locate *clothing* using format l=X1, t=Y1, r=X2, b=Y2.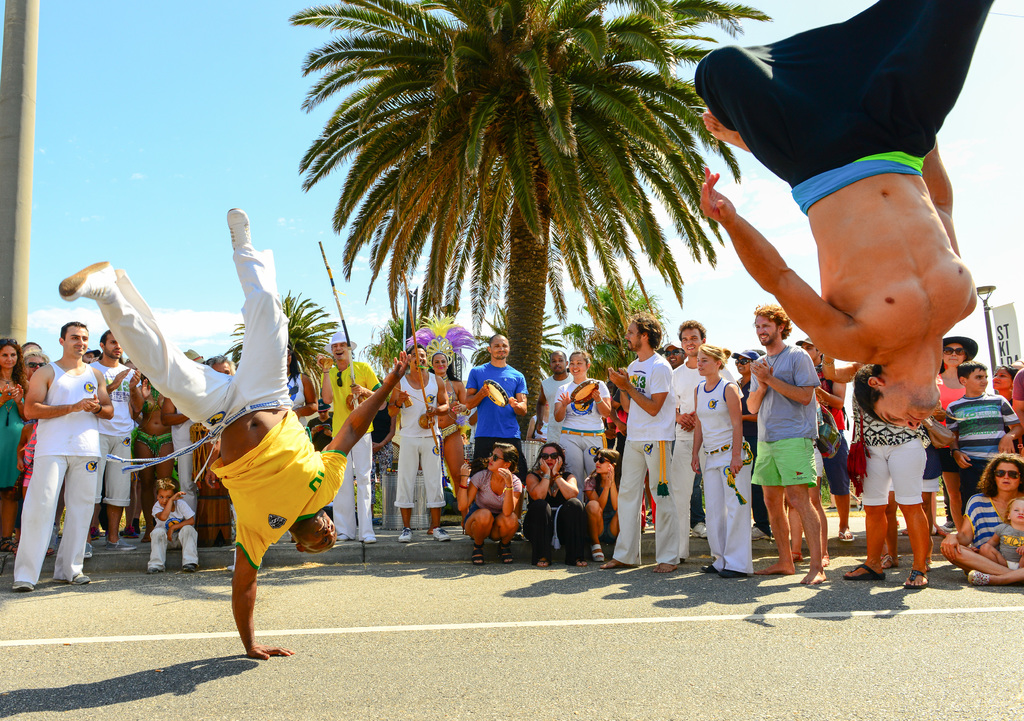
l=320, t=355, r=383, b=539.
